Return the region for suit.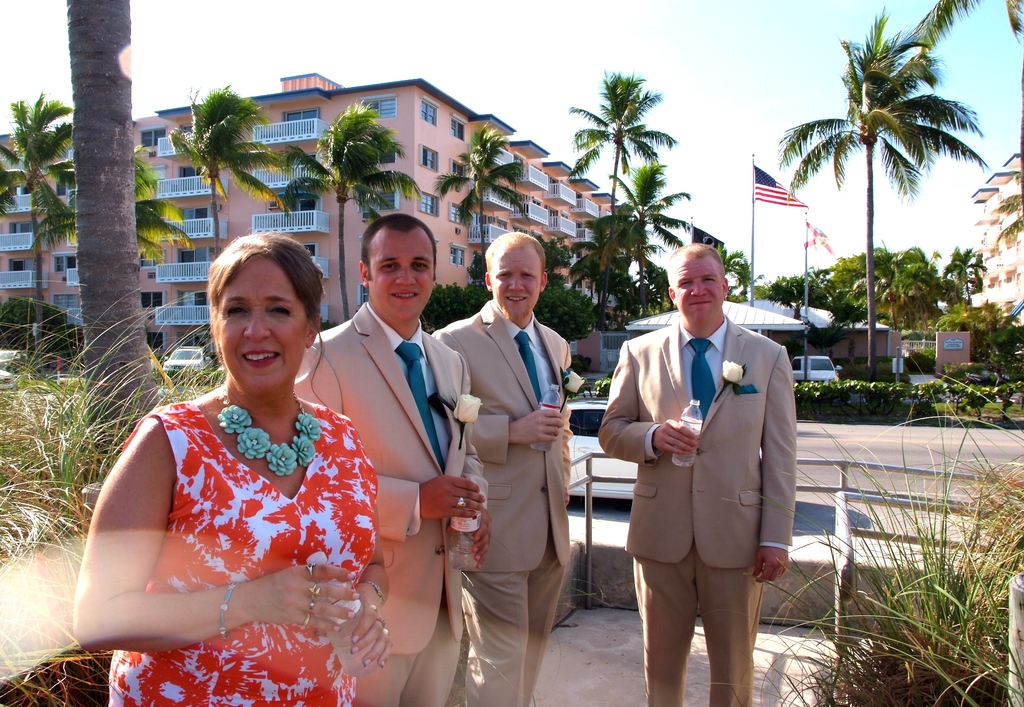
Rect(616, 236, 802, 701).
